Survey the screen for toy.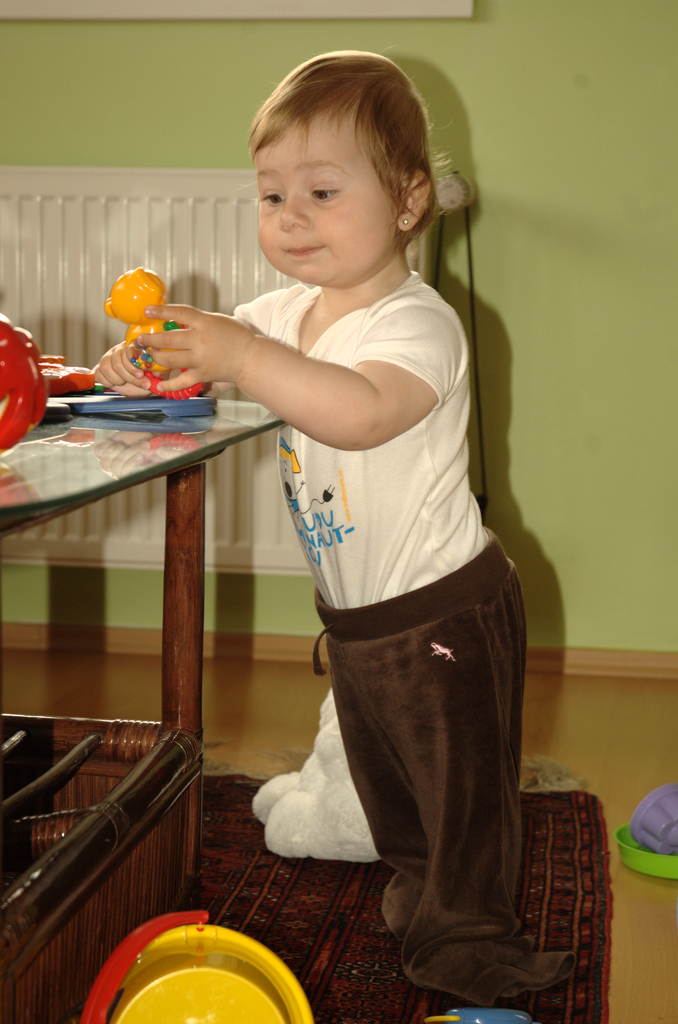
Survey found: BBox(71, 255, 236, 438).
